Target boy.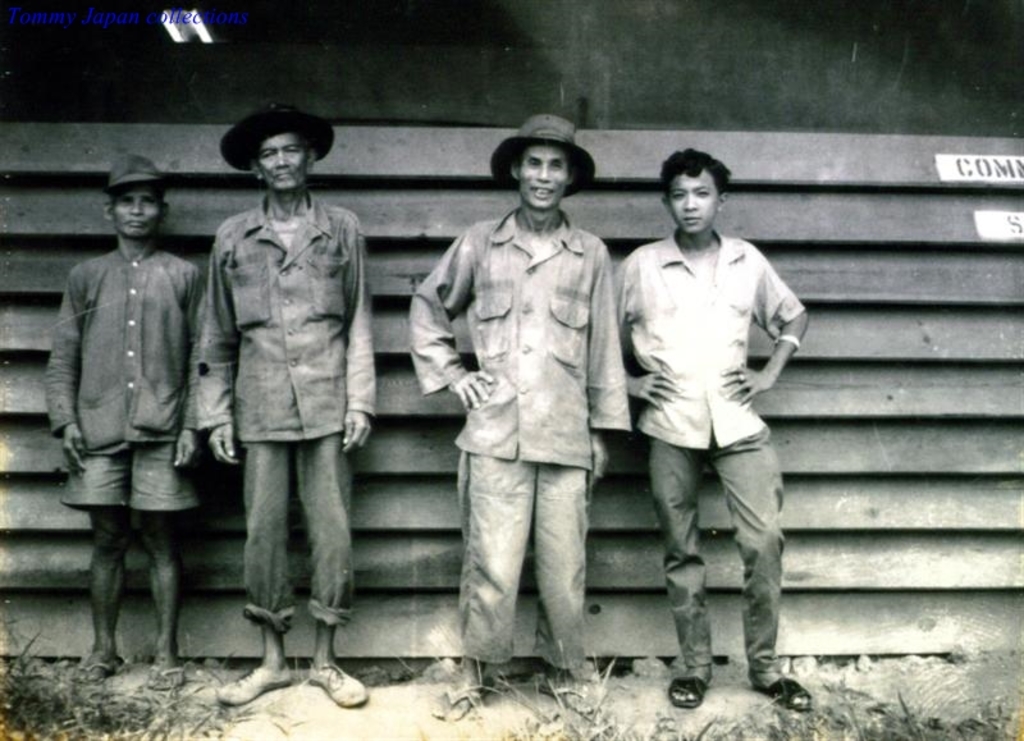
Target region: (left=599, top=93, right=822, bottom=678).
